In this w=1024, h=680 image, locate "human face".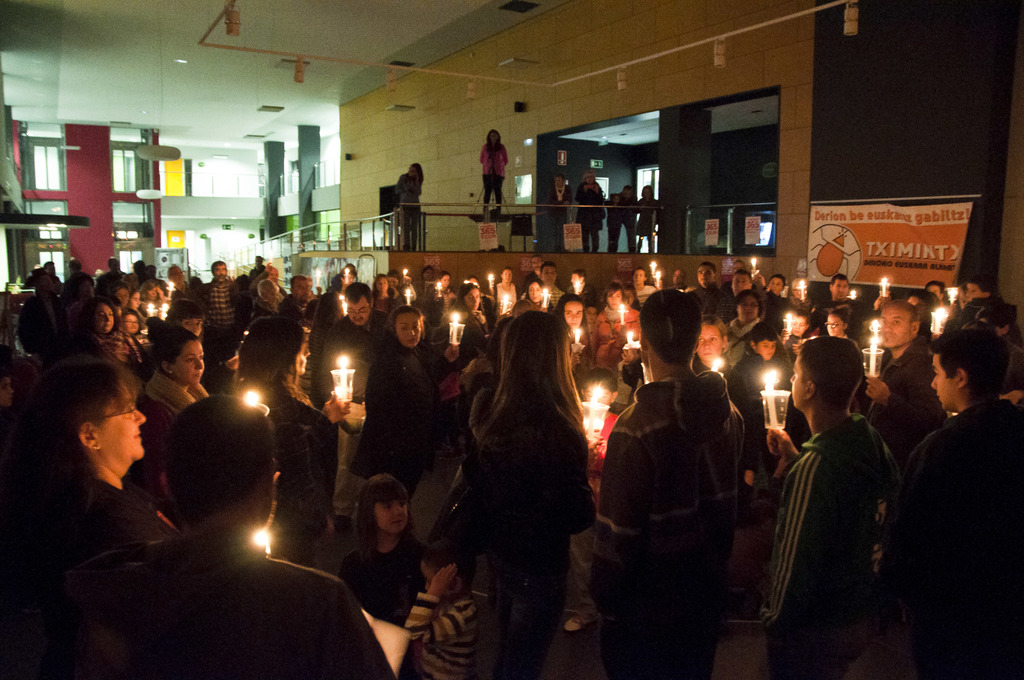
Bounding box: bbox(698, 323, 724, 360).
